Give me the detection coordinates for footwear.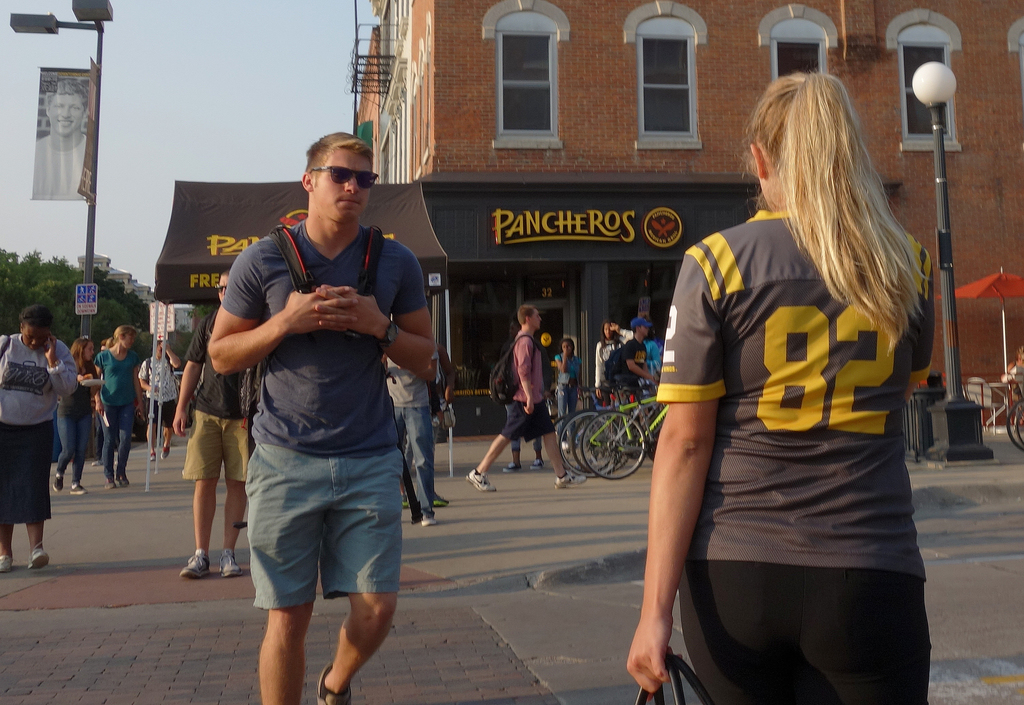
box=[106, 471, 127, 489].
